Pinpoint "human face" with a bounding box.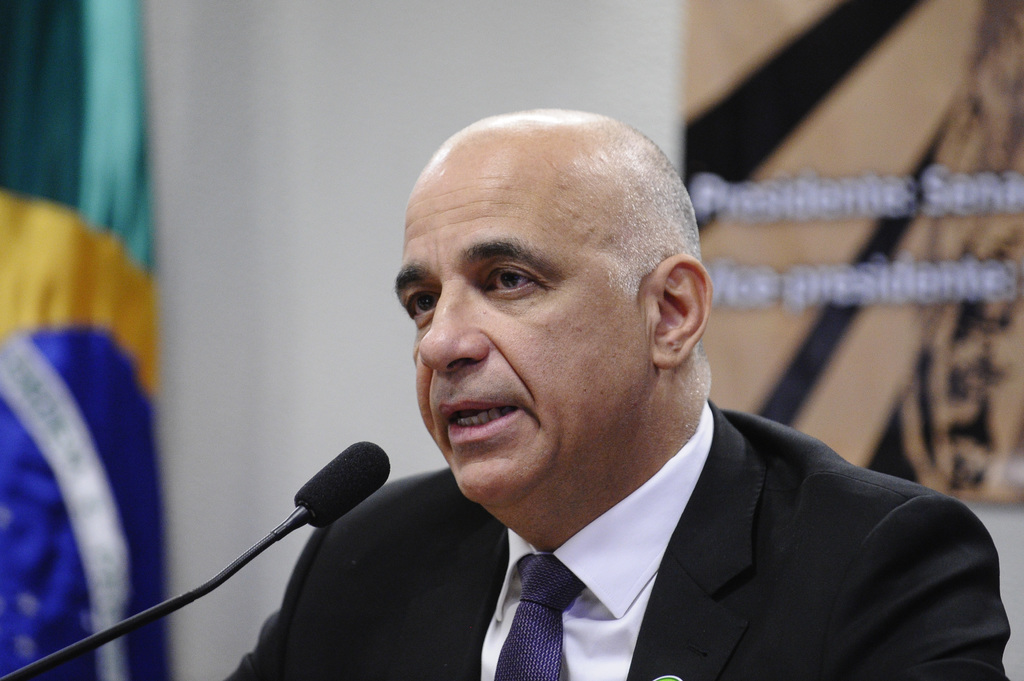
BBox(397, 141, 638, 502).
